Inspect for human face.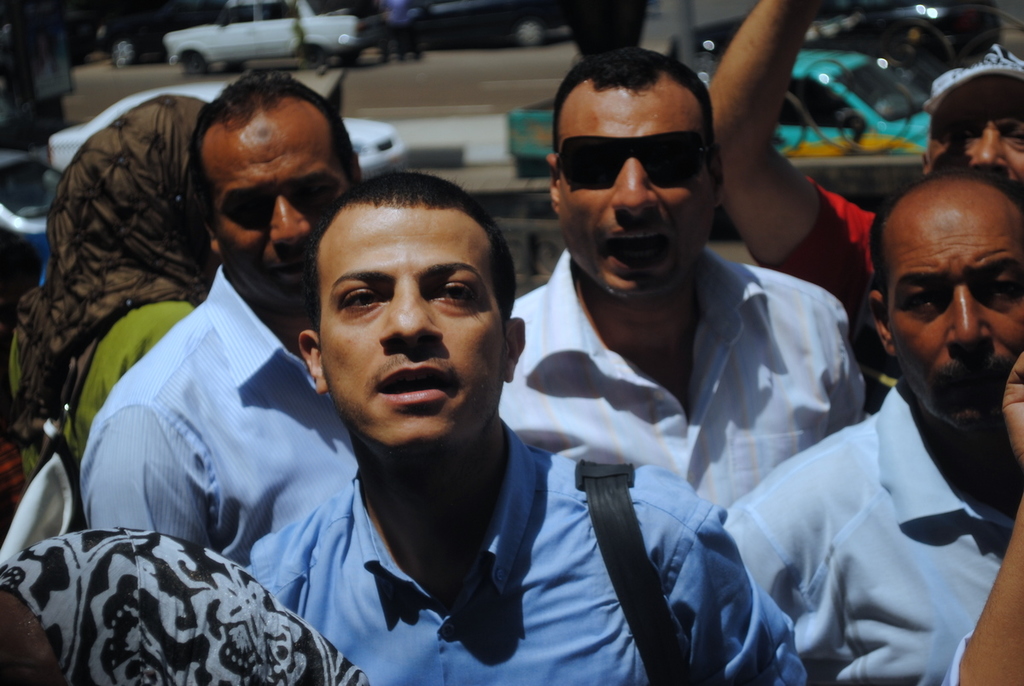
Inspection: 928/73/1023/179.
